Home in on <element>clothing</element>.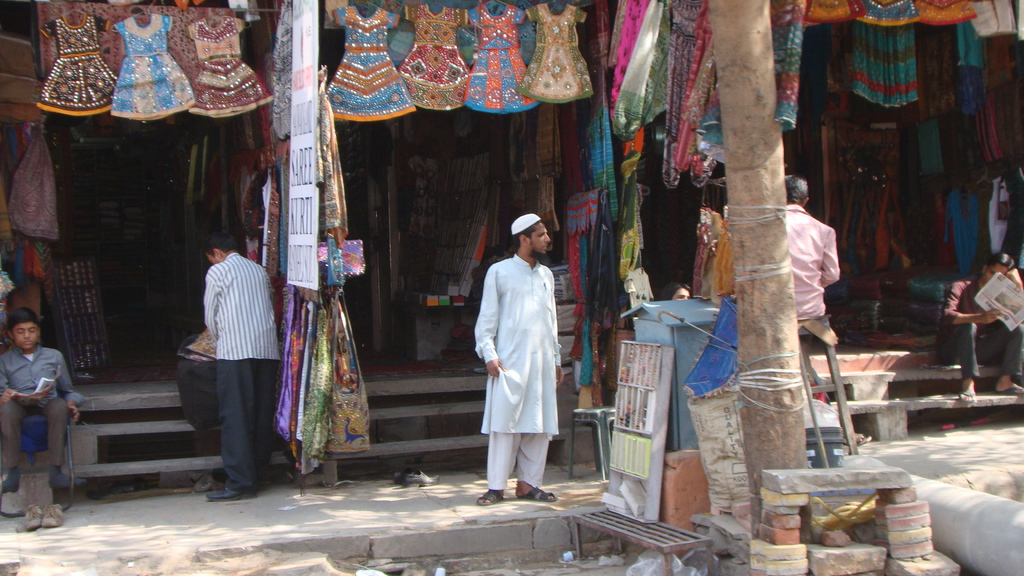
Homed in at x1=38 y1=18 x2=104 y2=122.
